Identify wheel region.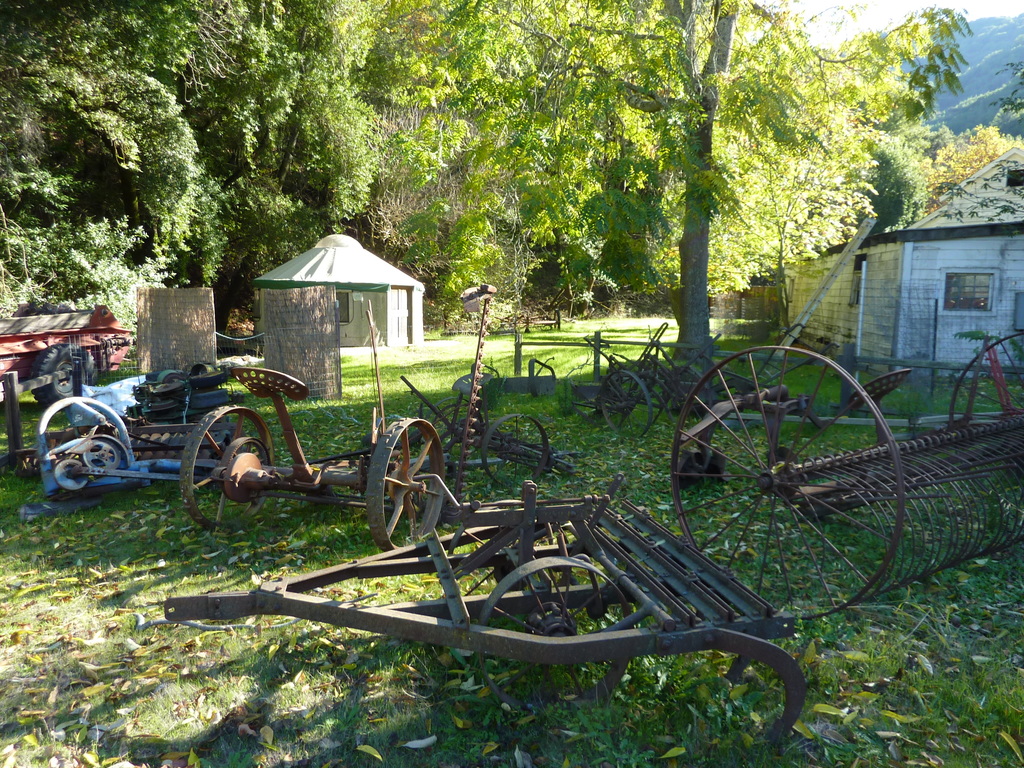
Region: Rect(656, 337, 972, 611).
